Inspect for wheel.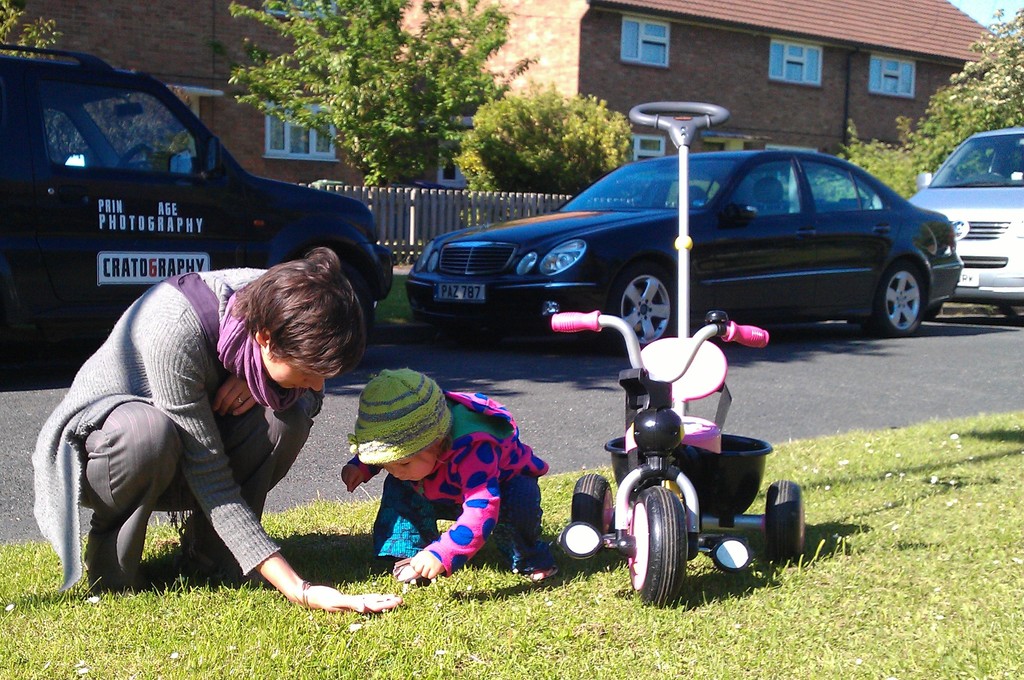
Inspection: (637,482,705,609).
